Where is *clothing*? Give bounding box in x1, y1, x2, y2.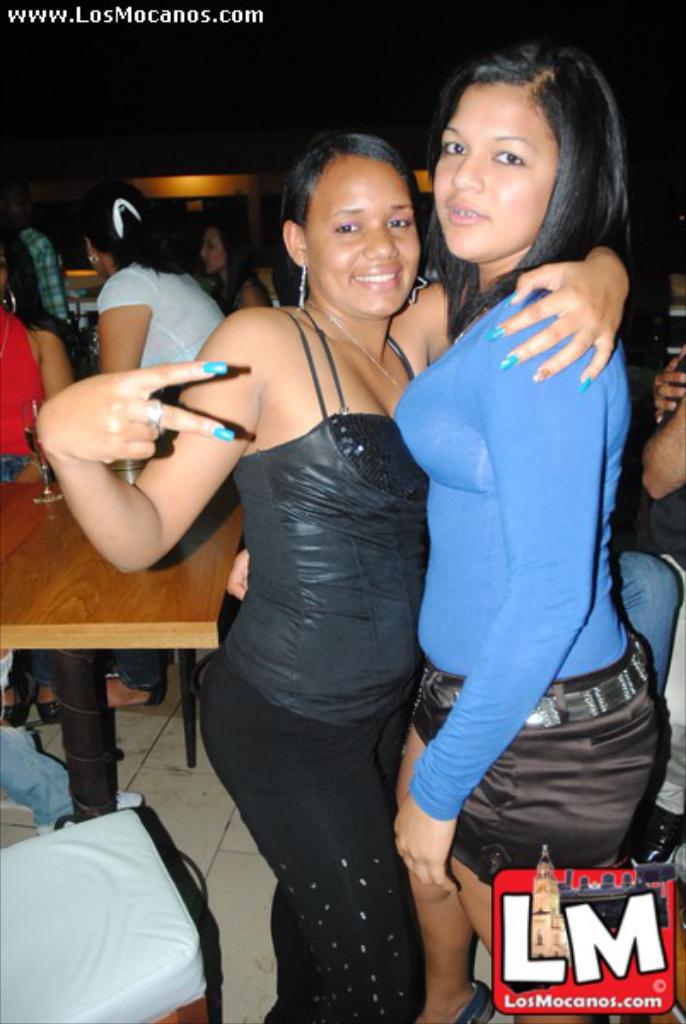
196, 304, 433, 1022.
